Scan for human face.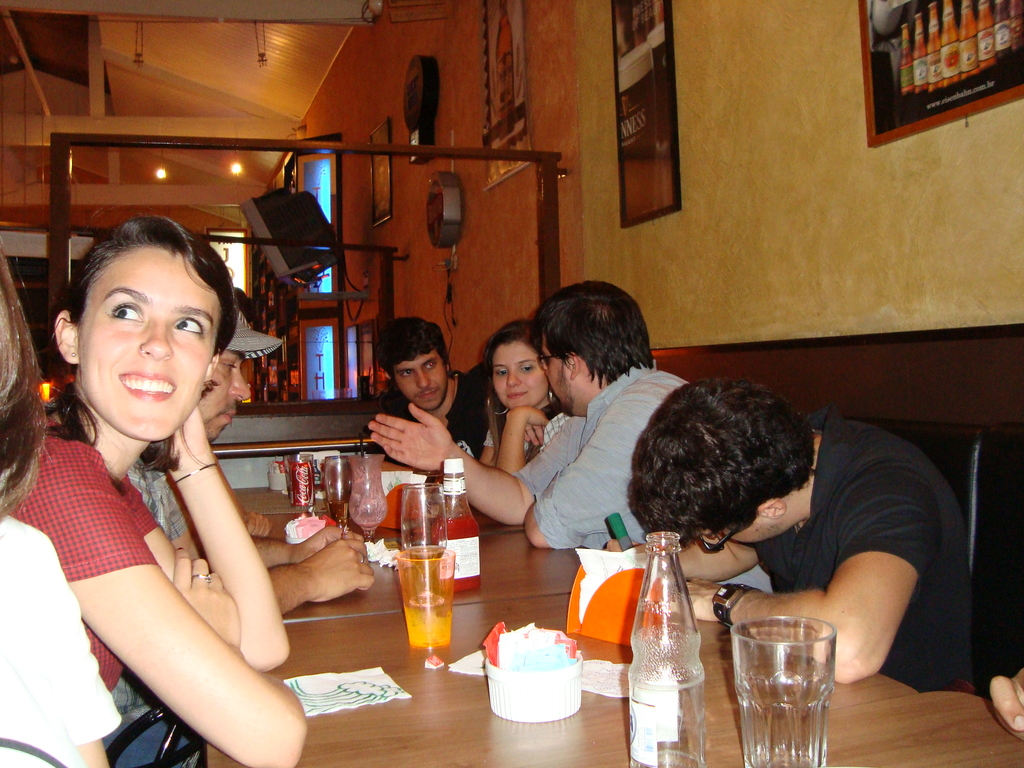
Scan result: (left=199, top=352, right=253, bottom=439).
